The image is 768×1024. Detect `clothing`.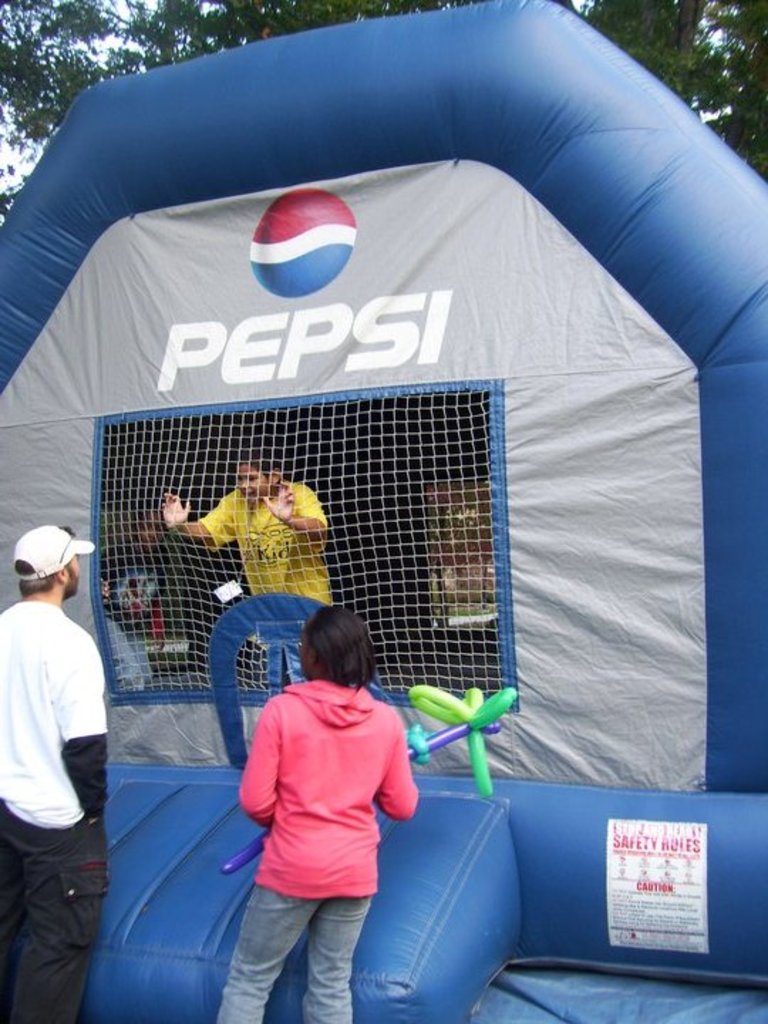
Detection: 232,658,427,950.
